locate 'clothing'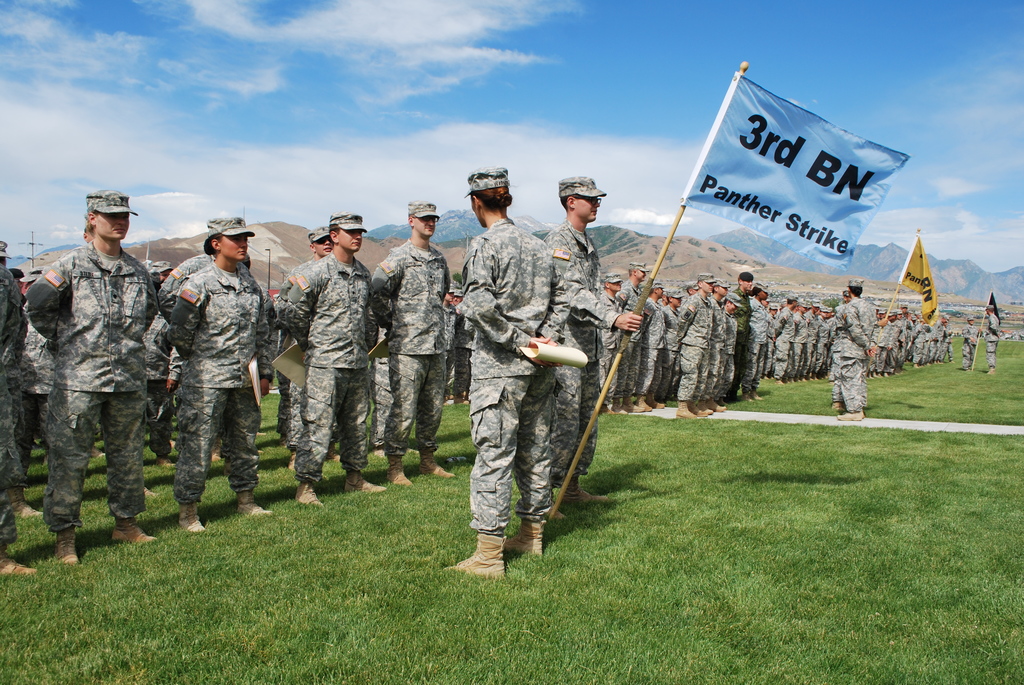
crop(671, 297, 758, 375)
